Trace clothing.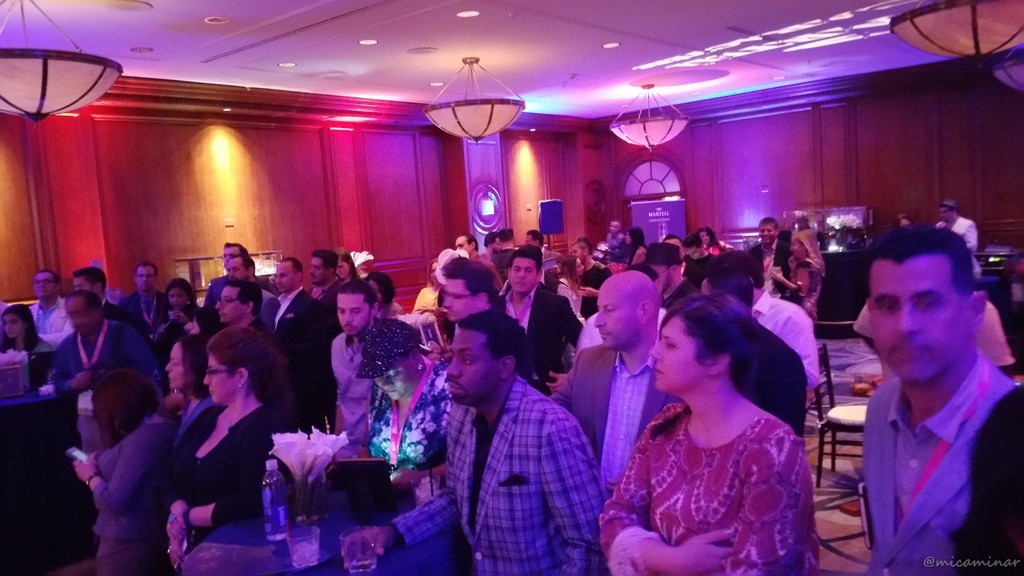
Traced to x1=938 y1=211 x2=976 y2=278.
